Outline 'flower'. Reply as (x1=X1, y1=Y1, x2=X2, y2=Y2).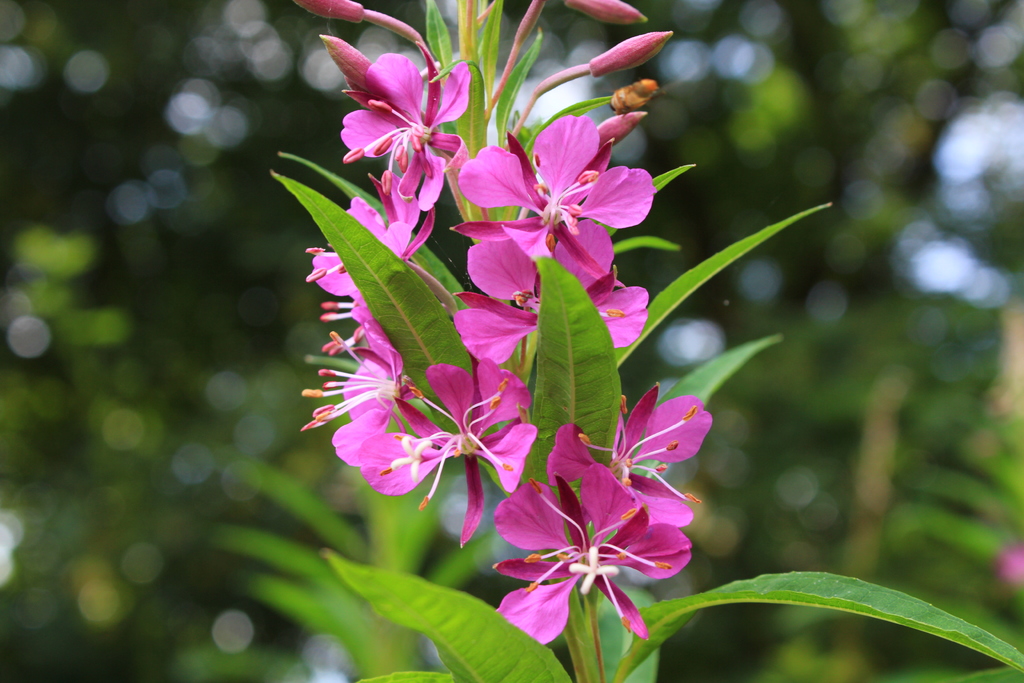
(x1=462, y1=101, x2=657, y2=285).
